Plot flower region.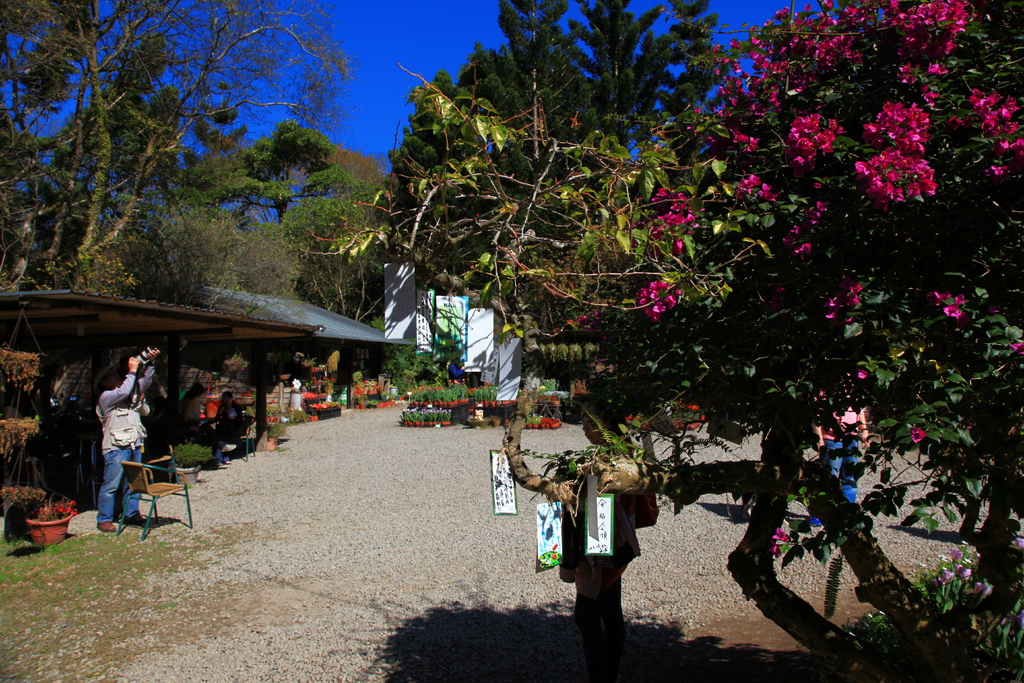
Plotted at [x1=909, y1=424, x2=929, y2=444].
